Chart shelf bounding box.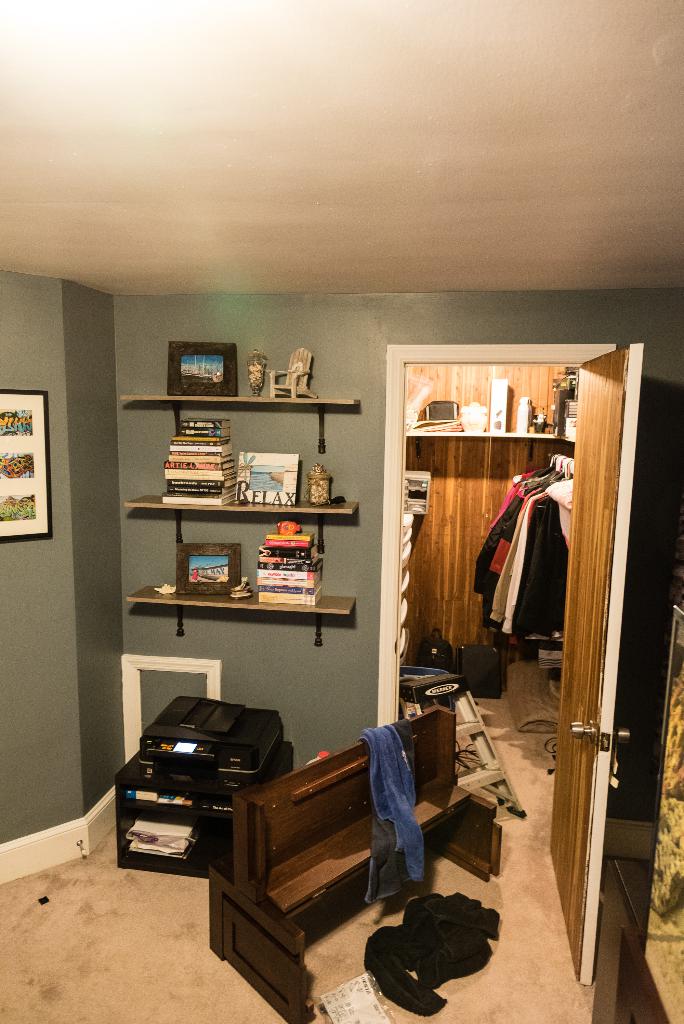
Charted: bbox=(124, 399, 351, 521).
